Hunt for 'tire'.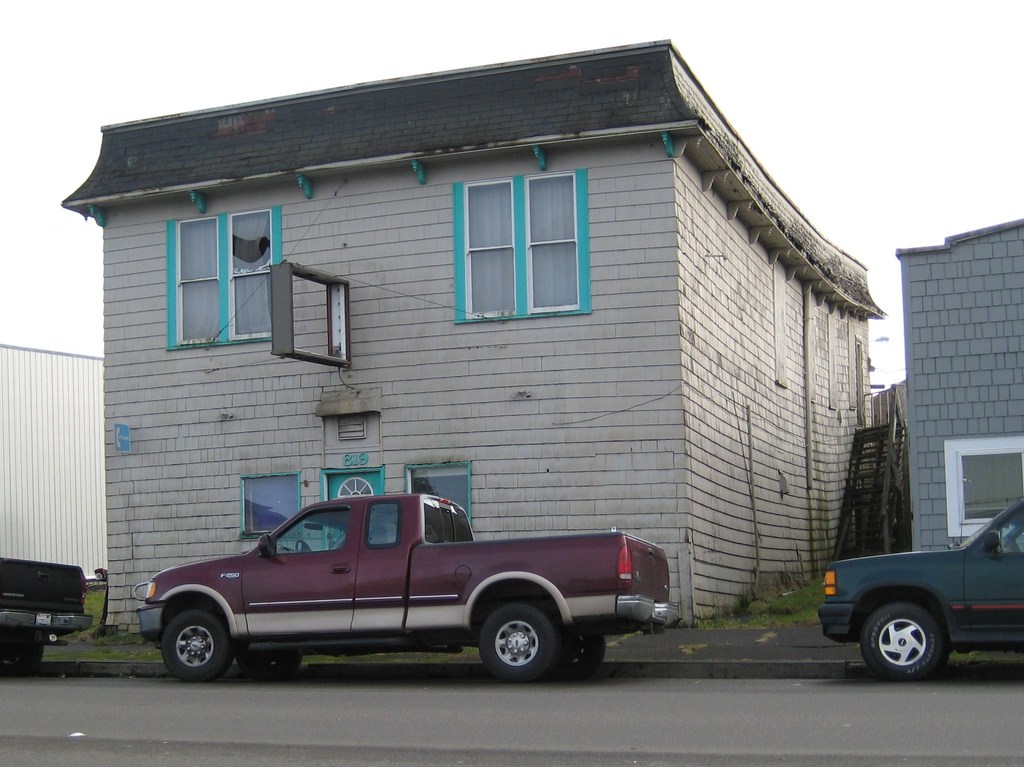
Hunted down at 861/601/945/683.
